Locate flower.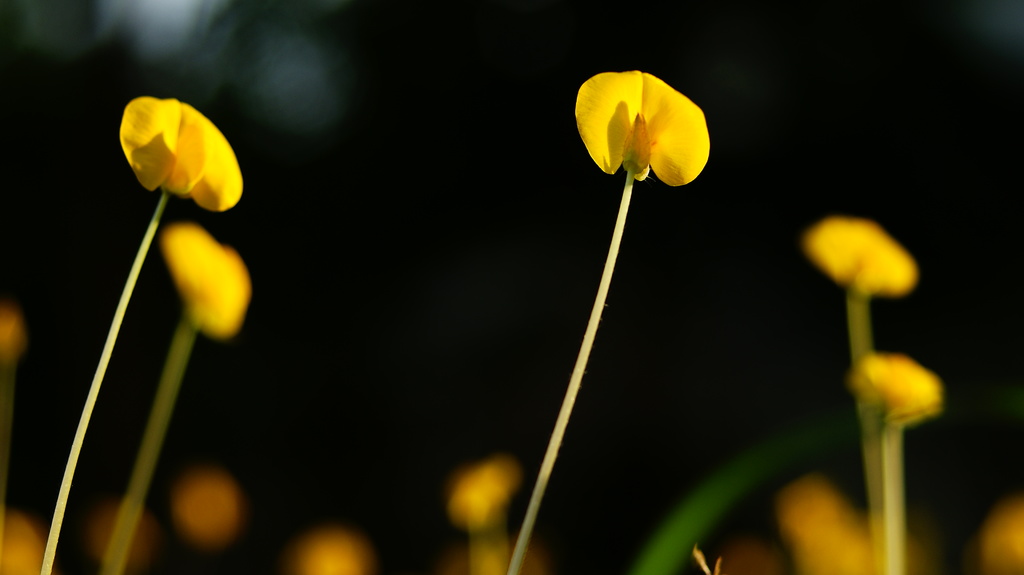
Bounding box: [289, 524, 376, 574].
